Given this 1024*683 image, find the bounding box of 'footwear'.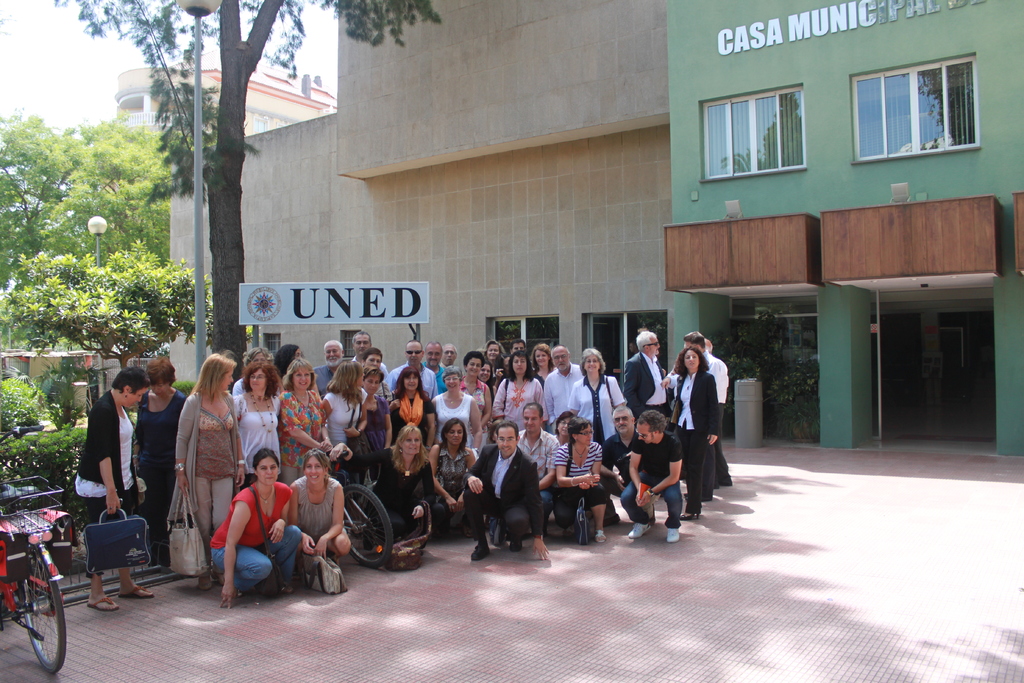
region(200, 572, 213, 589).
